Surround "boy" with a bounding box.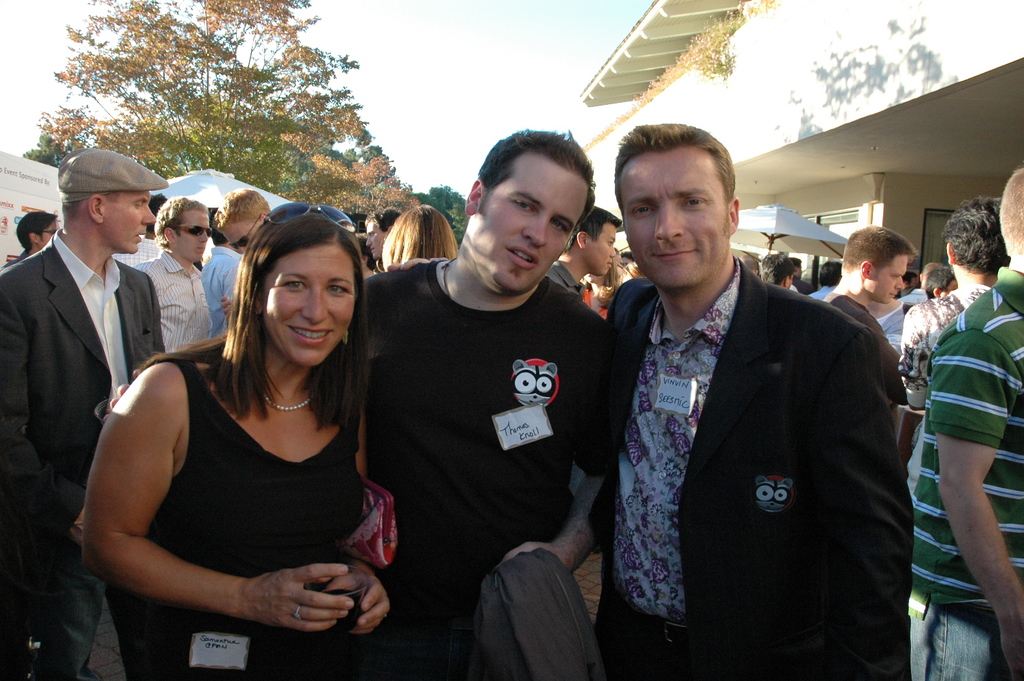
select_region(544, 208, 620, 308).
